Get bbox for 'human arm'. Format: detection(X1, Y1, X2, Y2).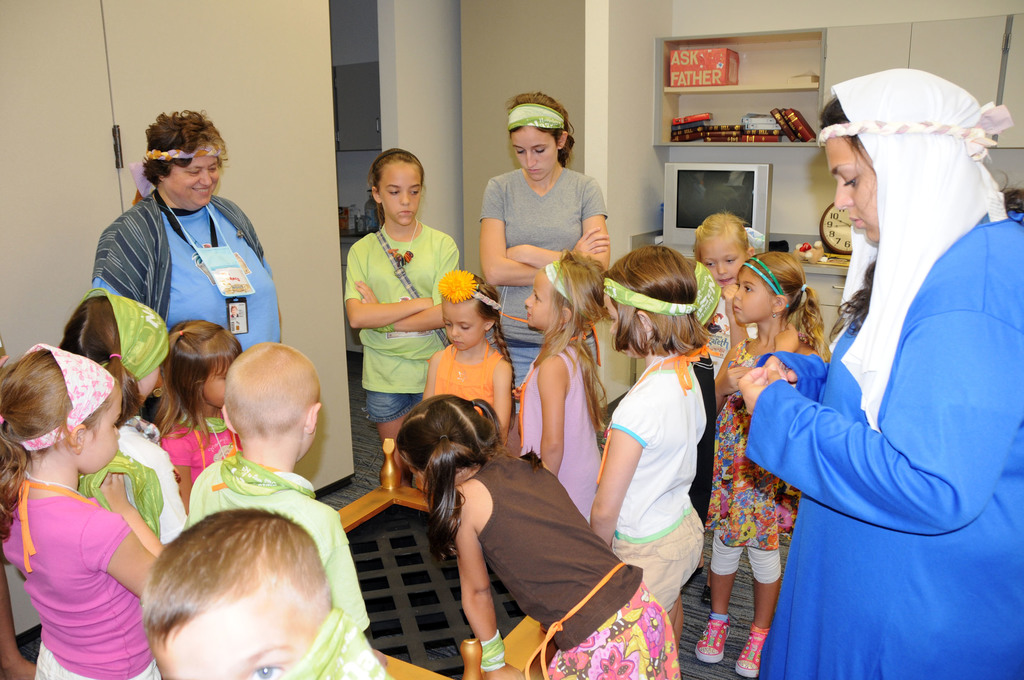
detection(418, 350, 442, 400).
